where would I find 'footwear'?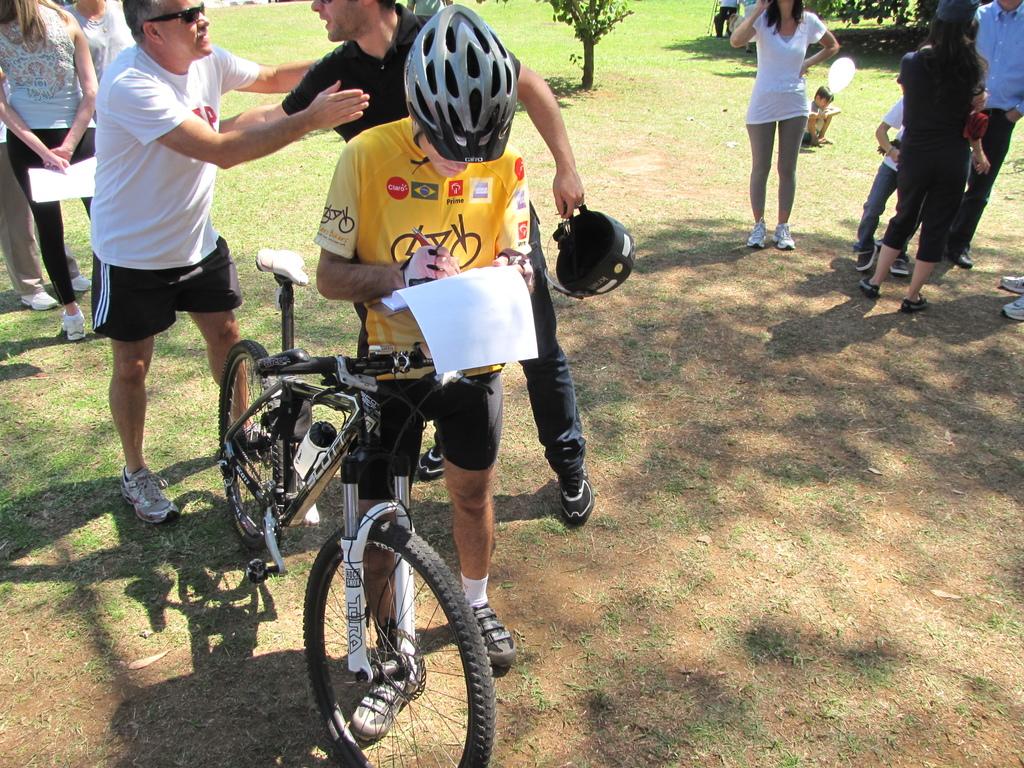
At (122, 463, 179, 523).
